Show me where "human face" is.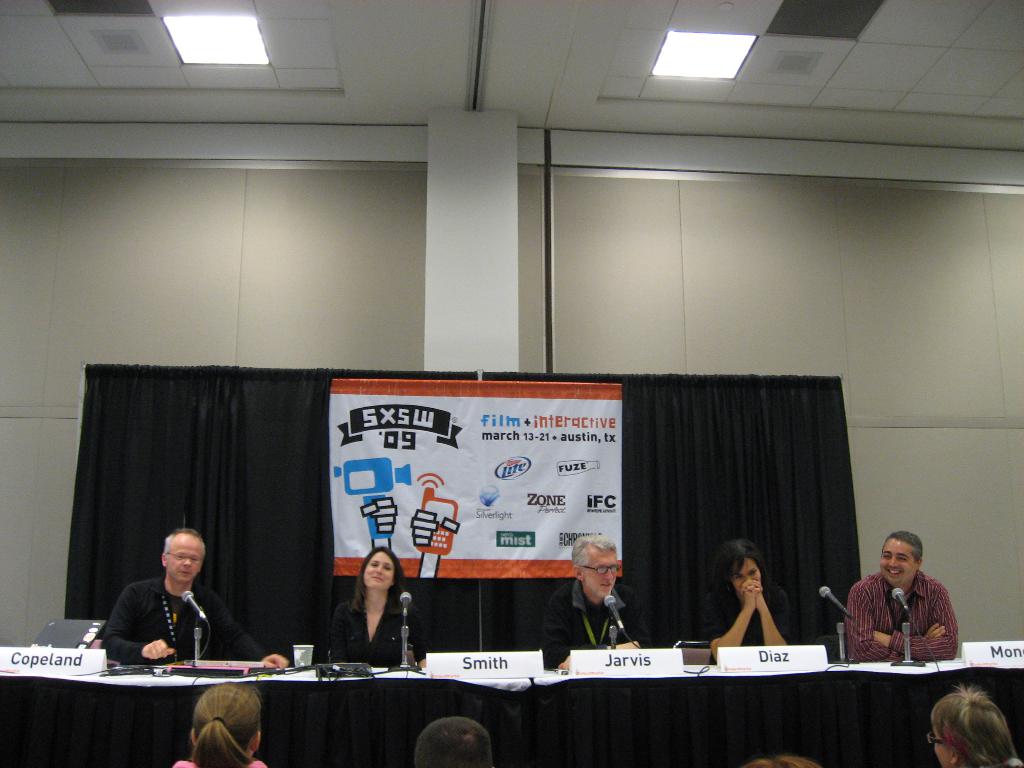
"human face" is at [left=735, top=556, right=763, bottom=590].
